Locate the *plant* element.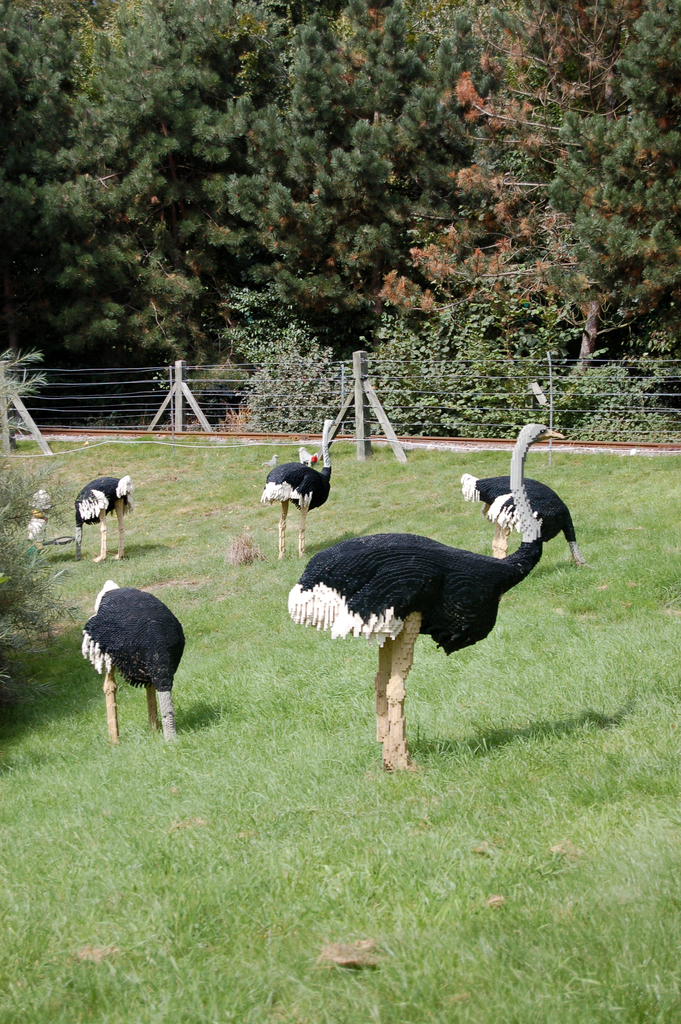
Element bbox: 349/263/461/455.
